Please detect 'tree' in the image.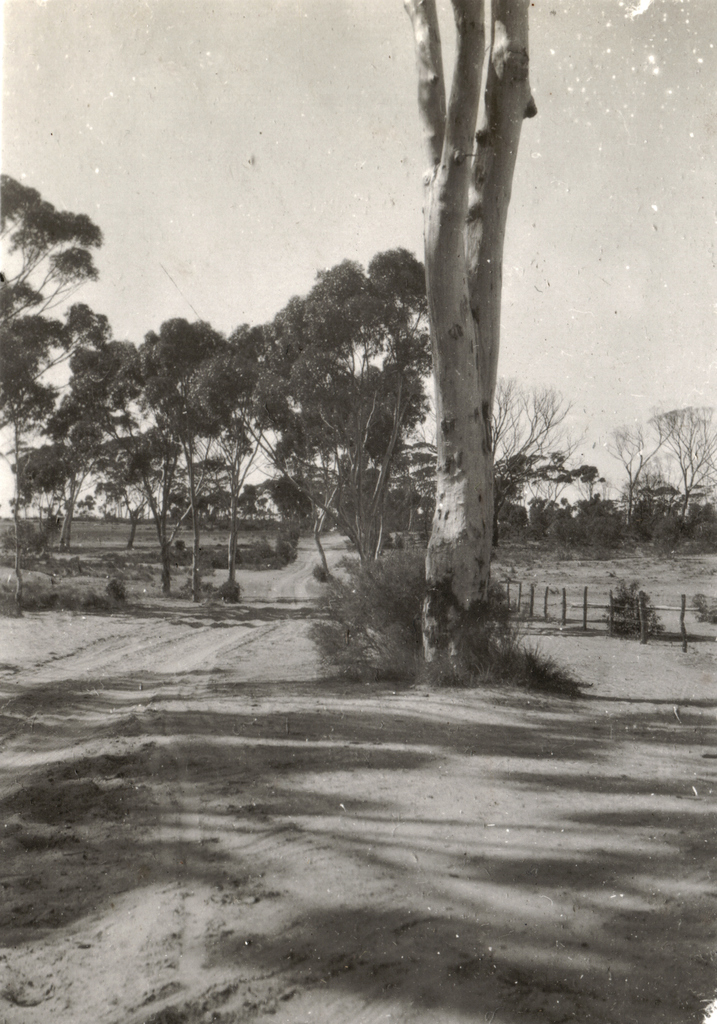
{"x1": 0, "y1": 371, "x2": 69, "y2": 618}.
